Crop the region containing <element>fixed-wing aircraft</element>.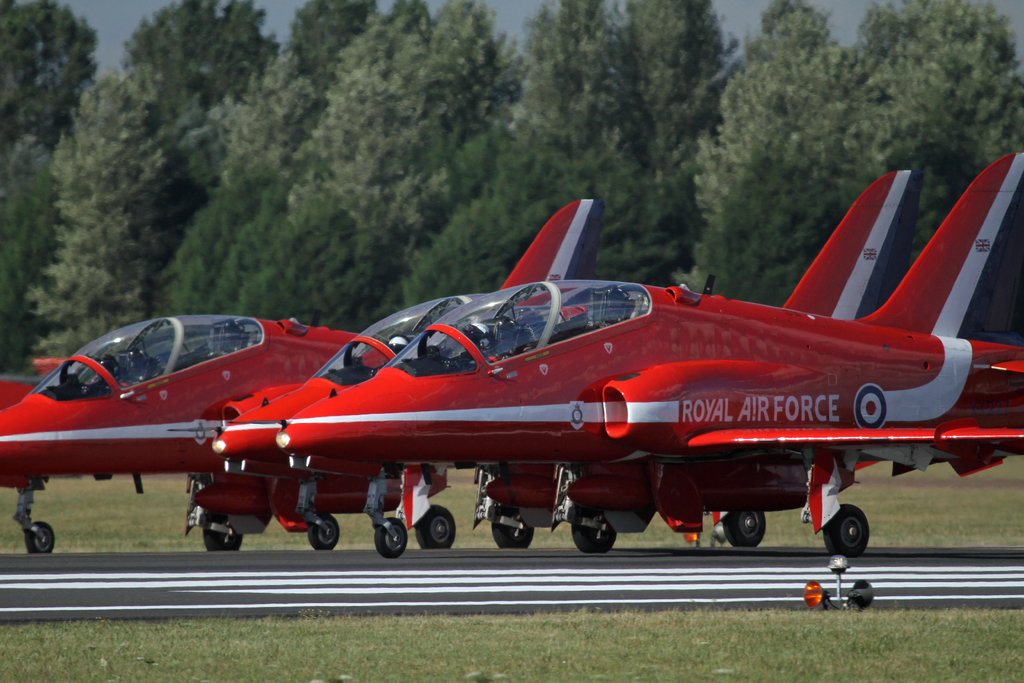
Crop region: (x1=0, y1=197, x2=600, y2=558).
